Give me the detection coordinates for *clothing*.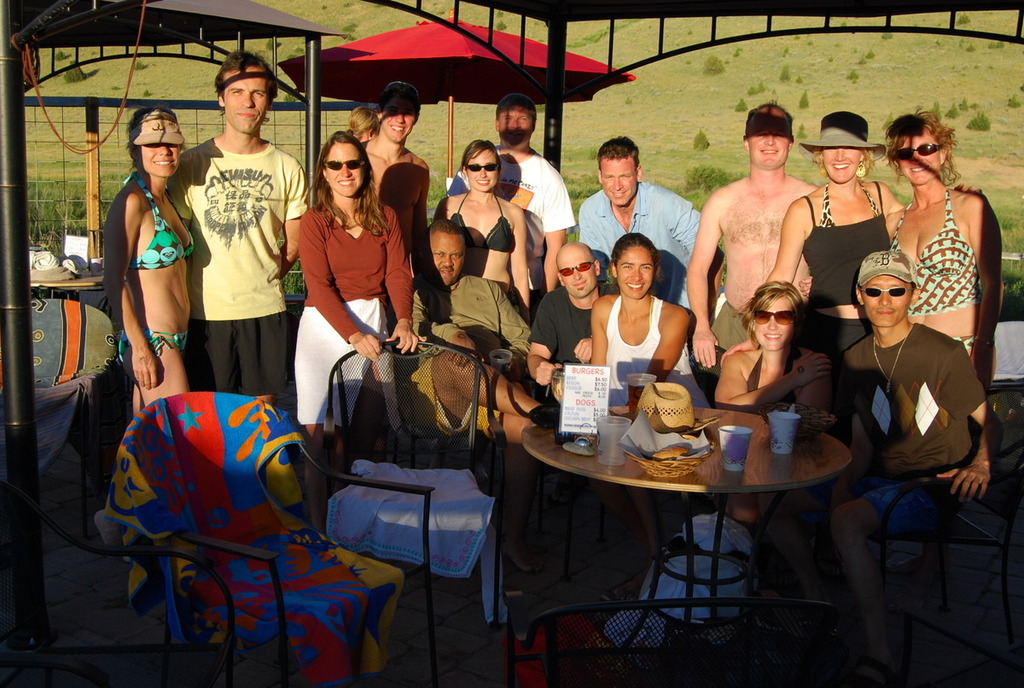
rect(746, 344, 806, 409).
